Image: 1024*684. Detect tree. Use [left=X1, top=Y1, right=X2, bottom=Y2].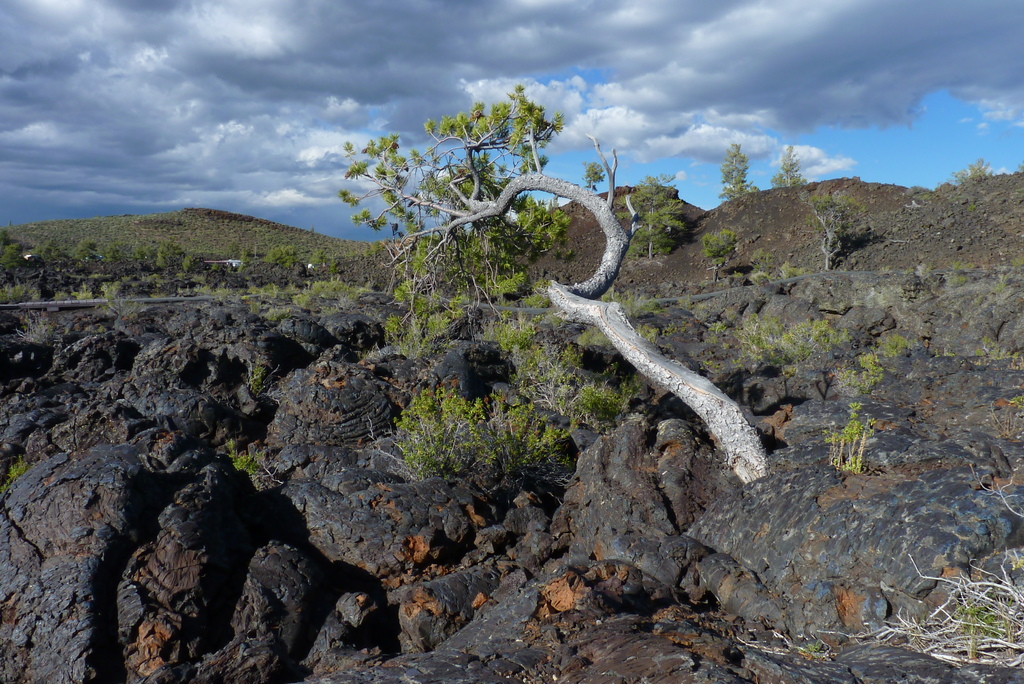
[left=771, top=142, right=805, bottom=184].
